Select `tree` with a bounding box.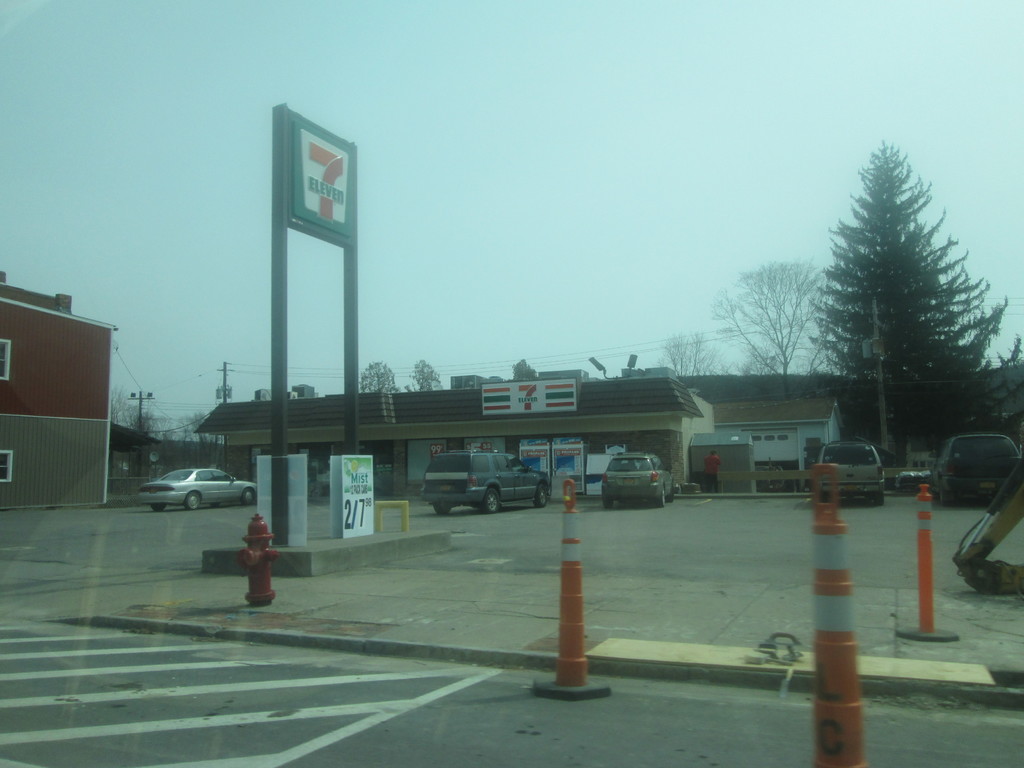
(355, 360, 395, 394).
